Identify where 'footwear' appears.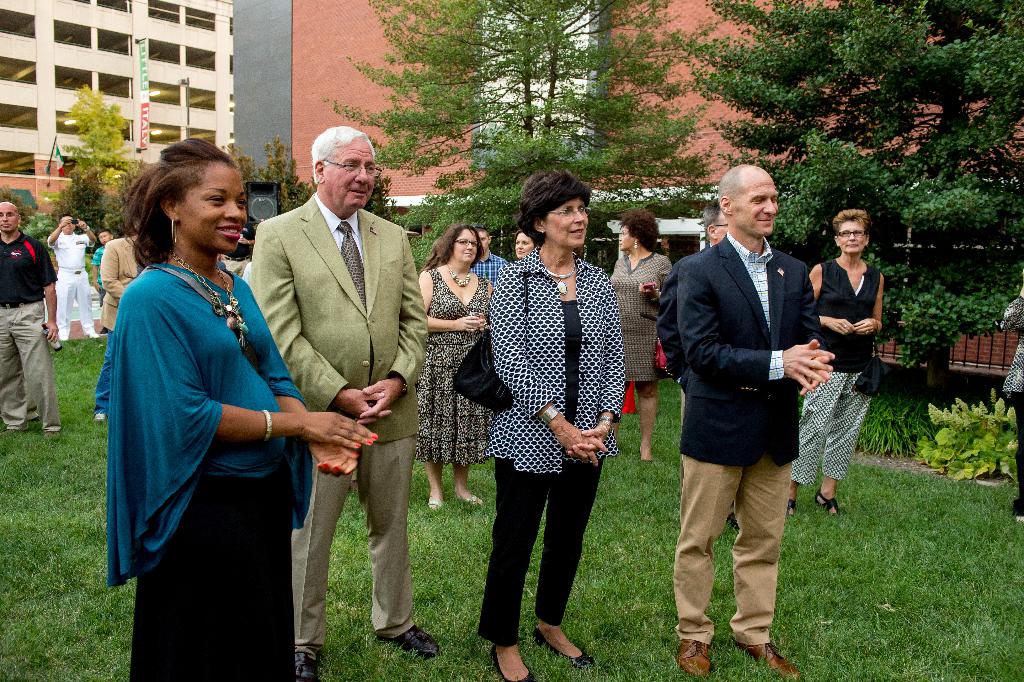
Appears at (785, 499, 797, 524).
